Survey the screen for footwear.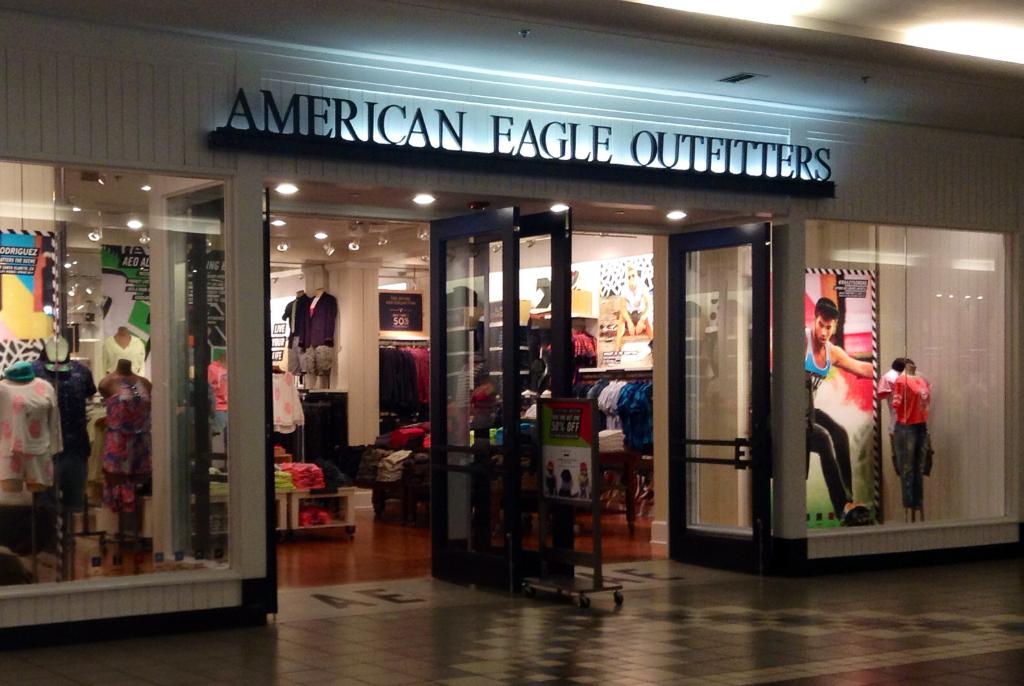
Survey found: 846, 499, 860, 521.
